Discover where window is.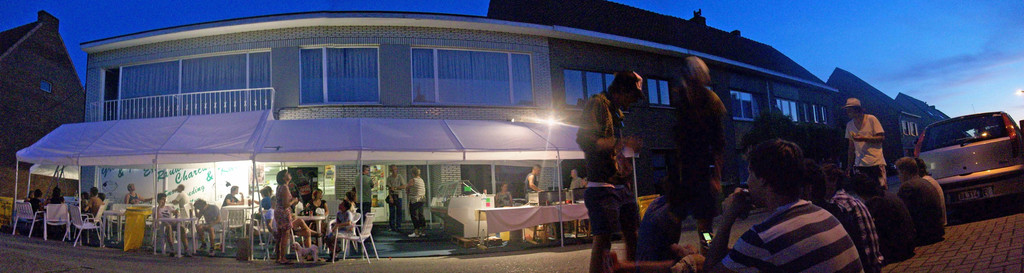
Discovered at [x1=99, y1=47, x2=267, y2=120].
